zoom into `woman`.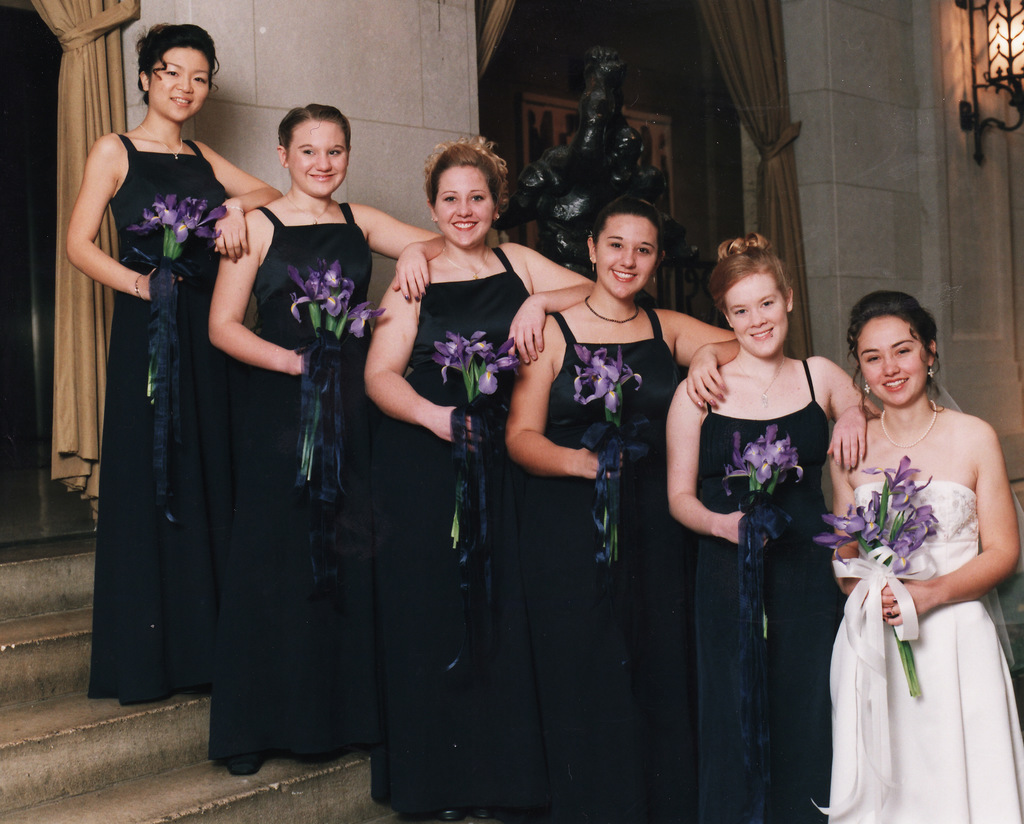
Zoom target: bbox(661, 231, 886, 820).
